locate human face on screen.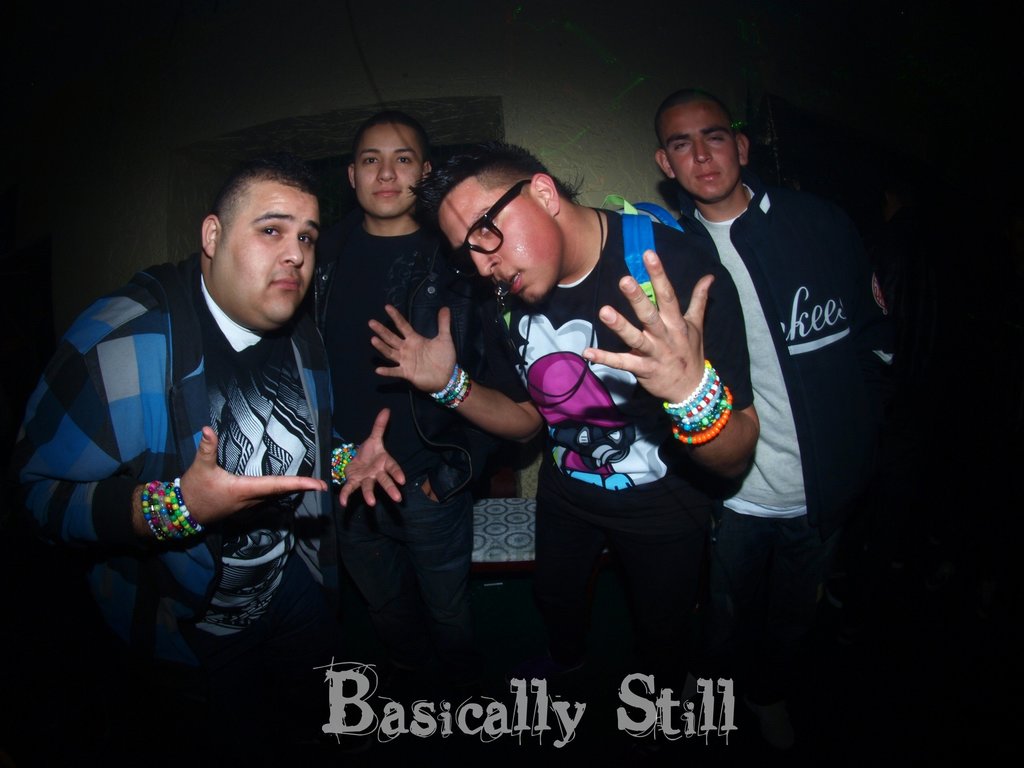
On screen at 664, 102, 739, 202.
